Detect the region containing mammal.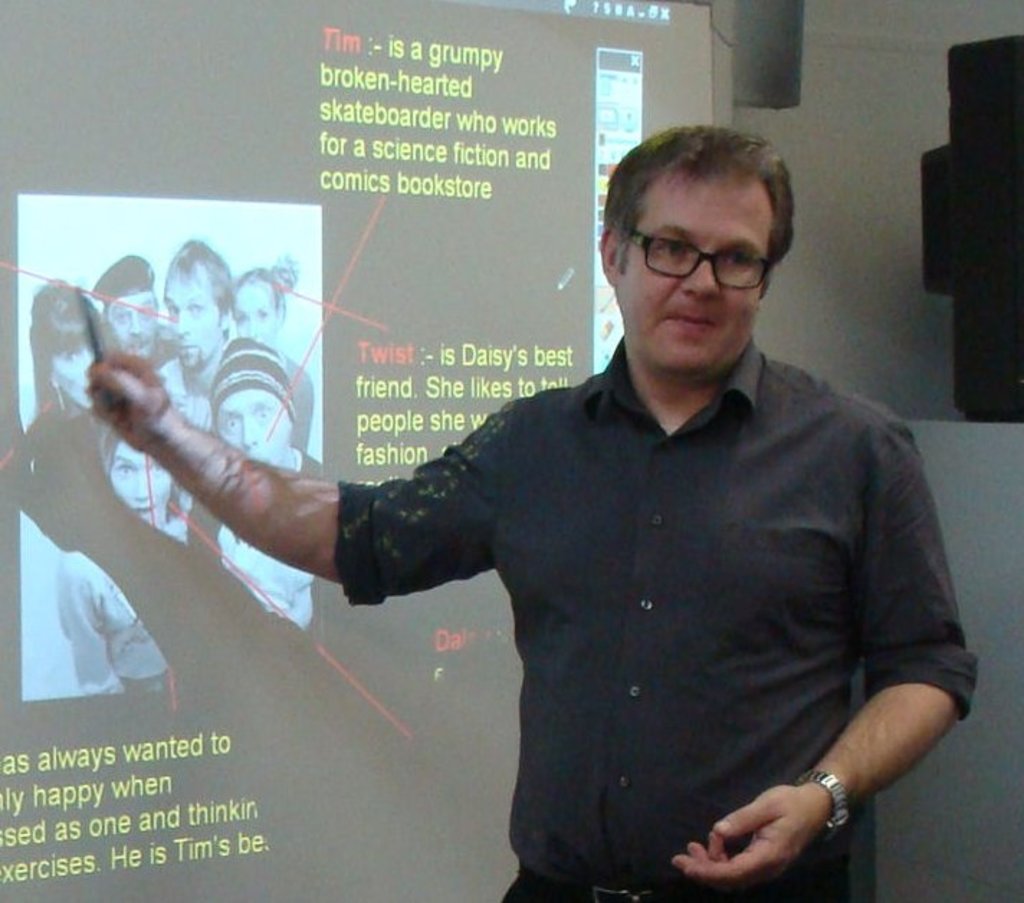
left=204, top=342, right=326, bottom=630.
